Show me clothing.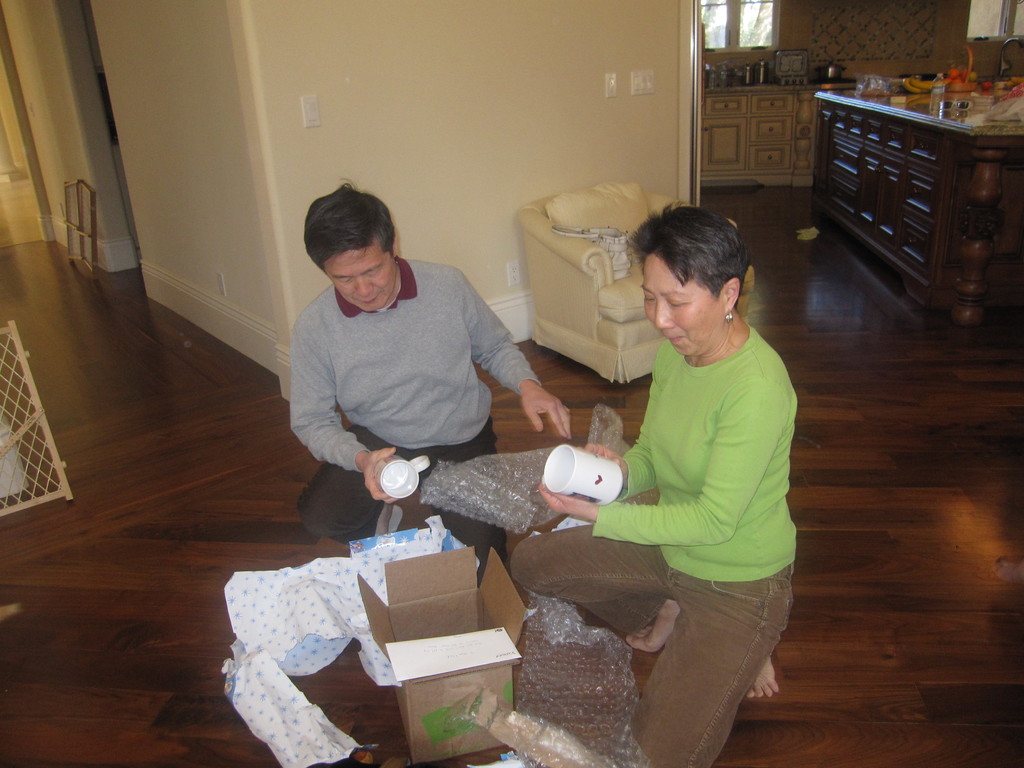
clothing is here: bbox=(275, 229, 534, 504).
